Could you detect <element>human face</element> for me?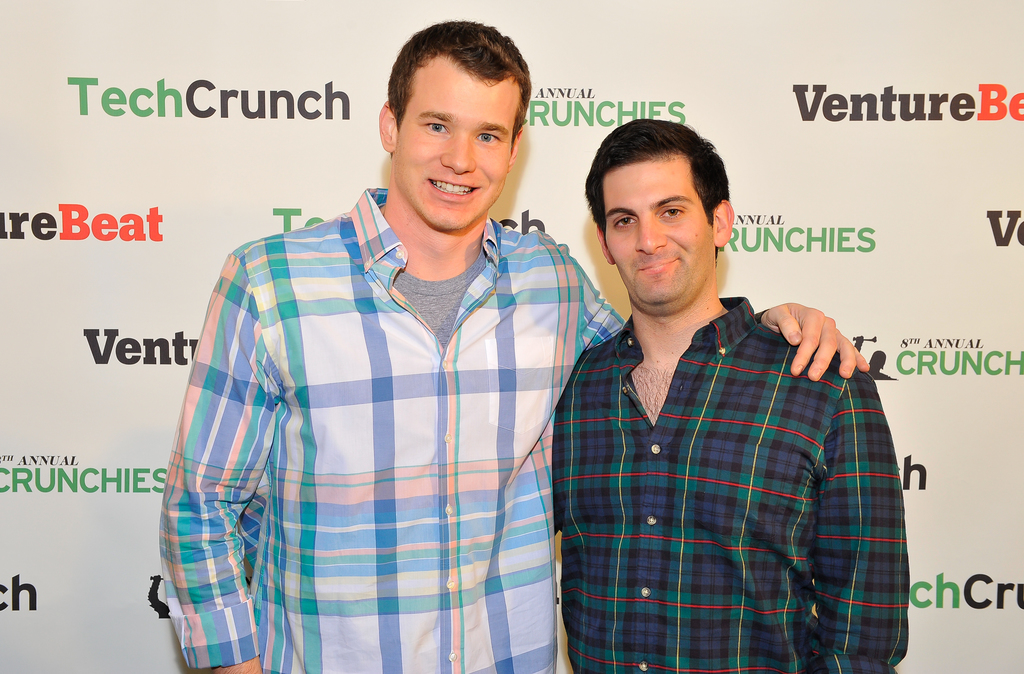
Detection result: {"left": 602, "top": 160, "right": 712, "bottom": 308}.
